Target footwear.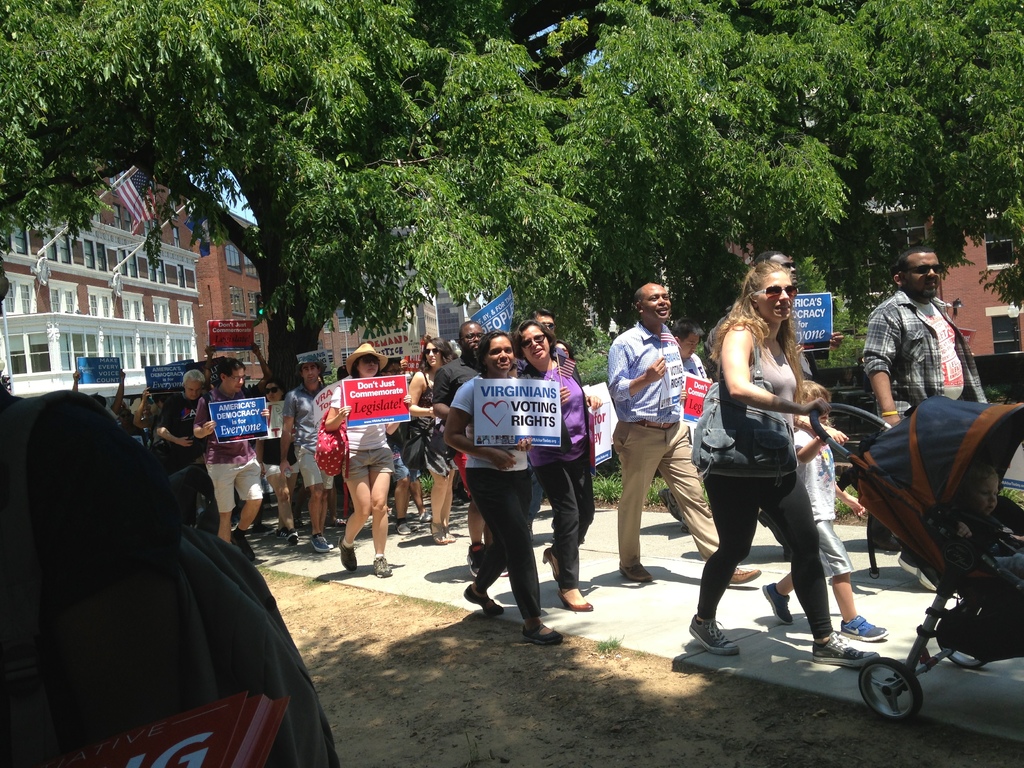
Target region: pyautogui.locateOnScreen(756, 582, 796, 626).
